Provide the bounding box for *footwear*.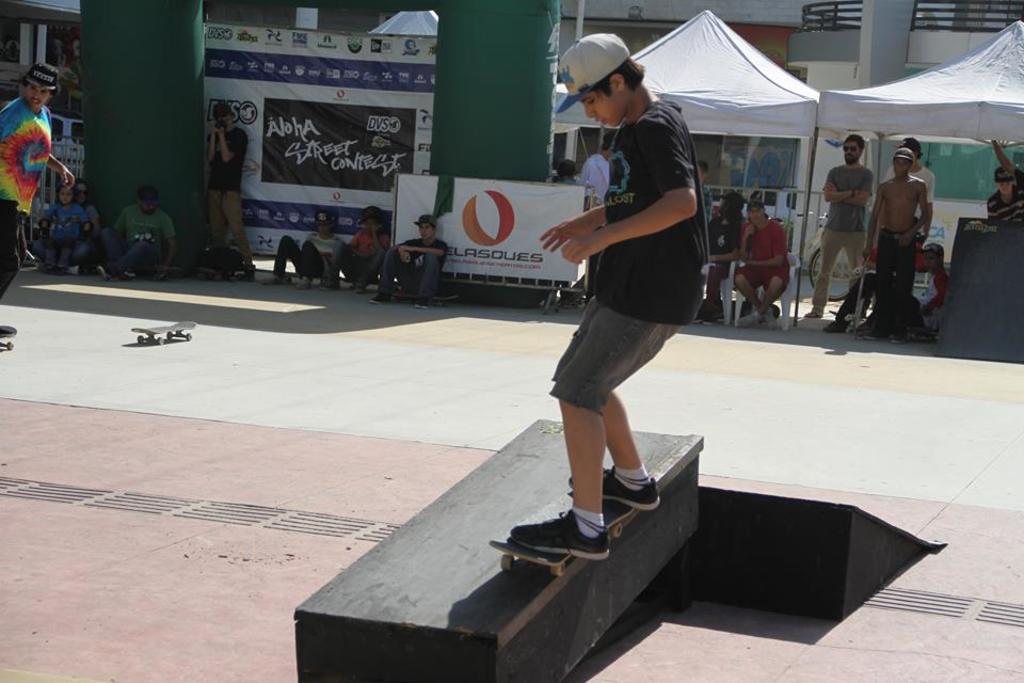
x1=864 y1=330 x2=880 y2=339.
